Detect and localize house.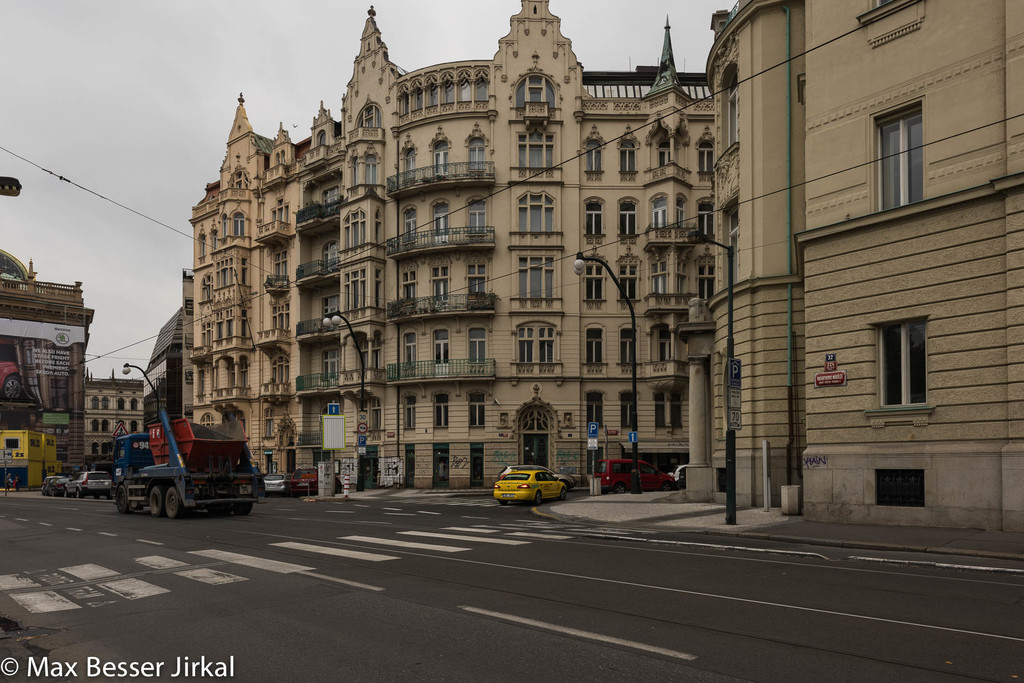
Localized at bbox=[196, 111, 253, 467].
